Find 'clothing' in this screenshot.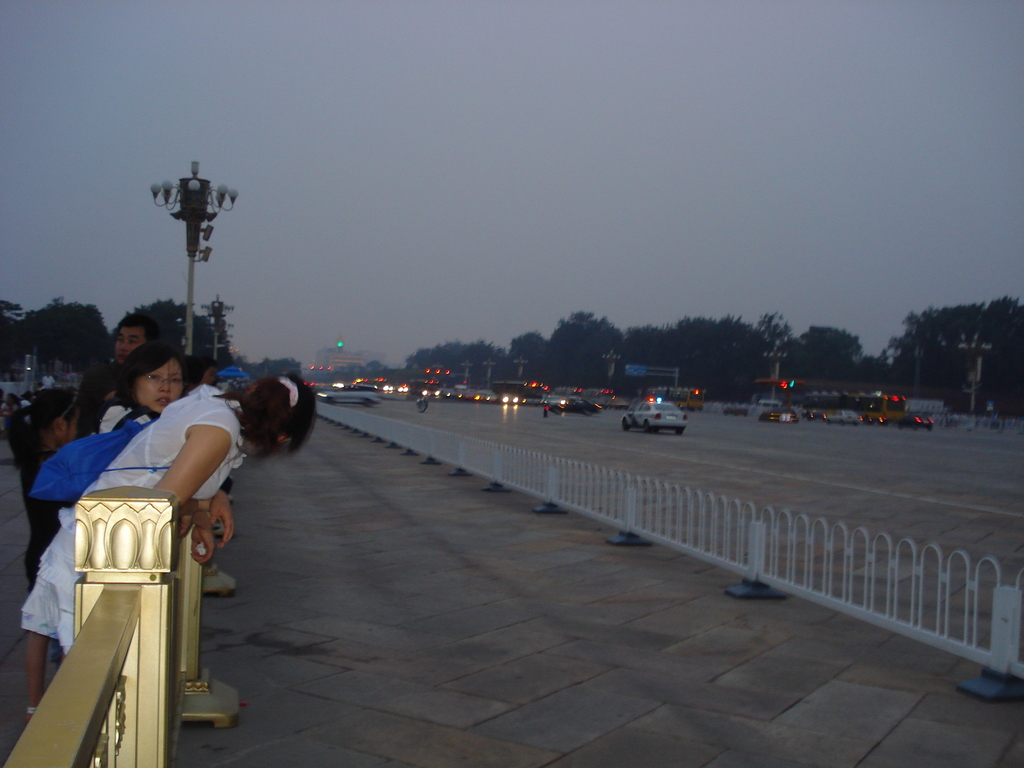
The bounding box for 'clothing' is bbox=(12, 388, 241, 660).
